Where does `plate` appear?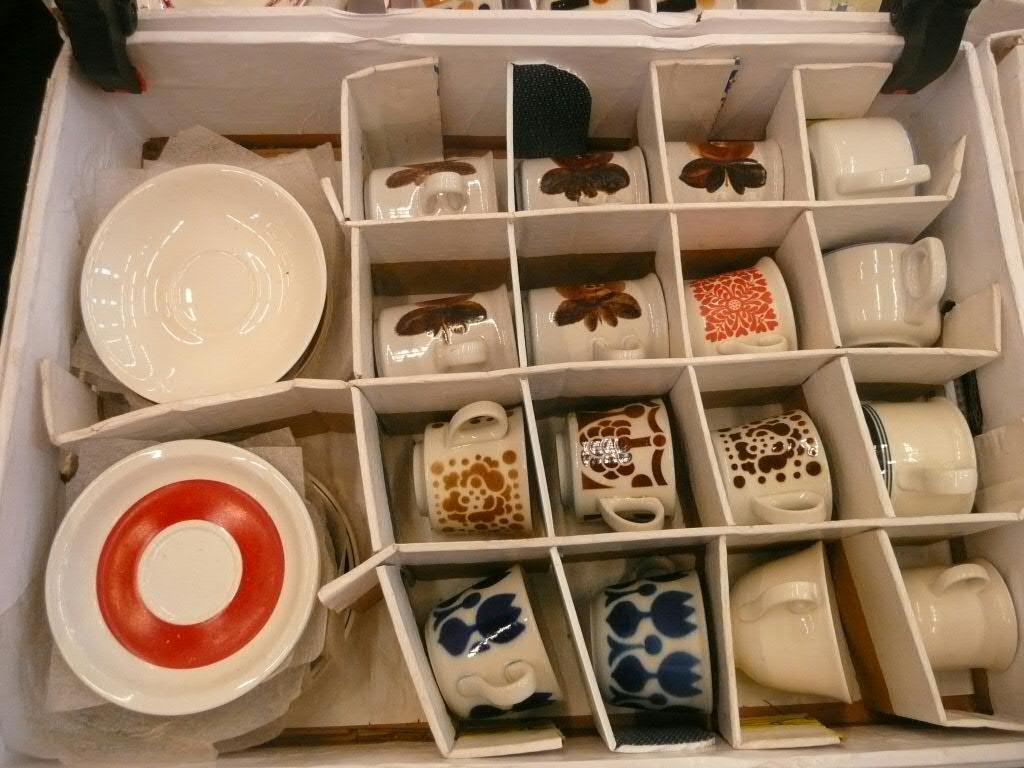
Appears at {"x1": 87, "y1": 158, "x2": 333, "y2": 377}.
